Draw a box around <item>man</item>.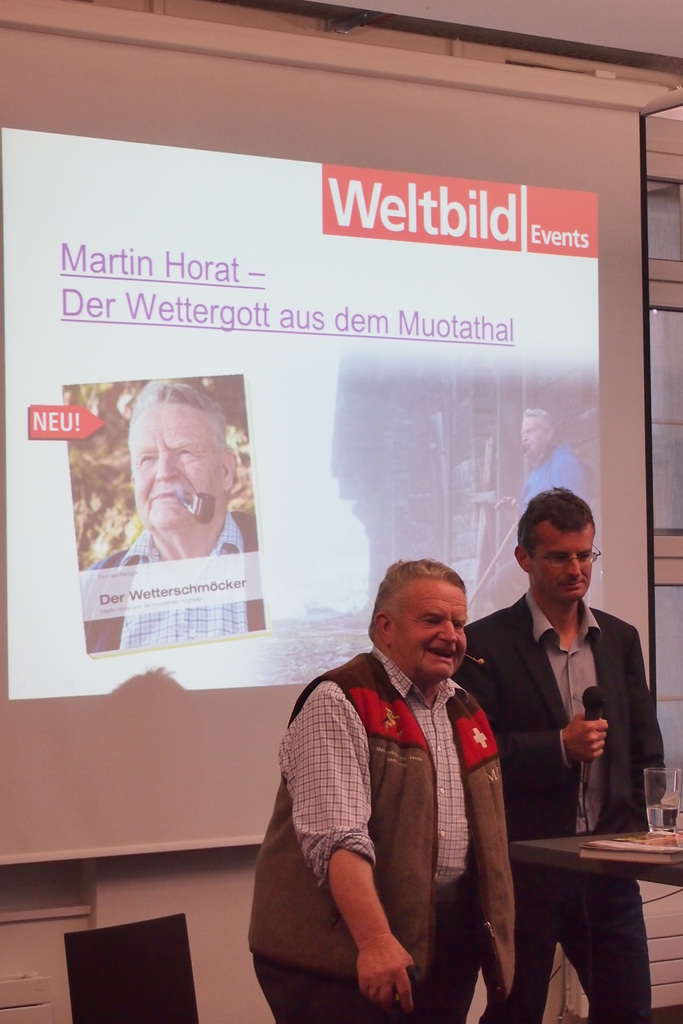
[x1=449, y1=483, x2=668, y2=1023].
